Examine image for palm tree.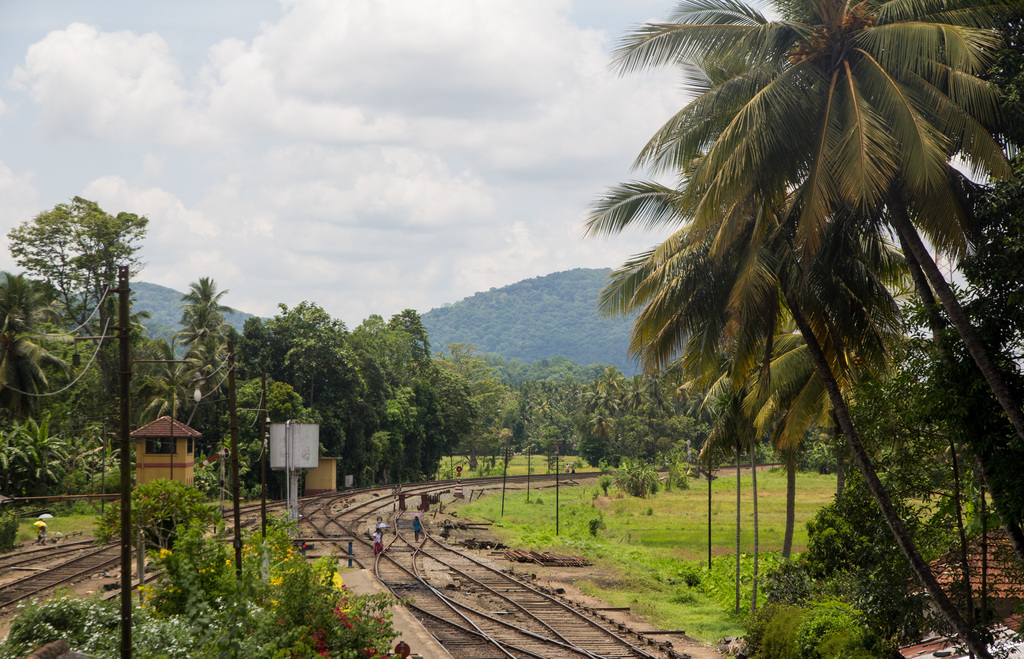
Examination result: 623/104/861/596.
